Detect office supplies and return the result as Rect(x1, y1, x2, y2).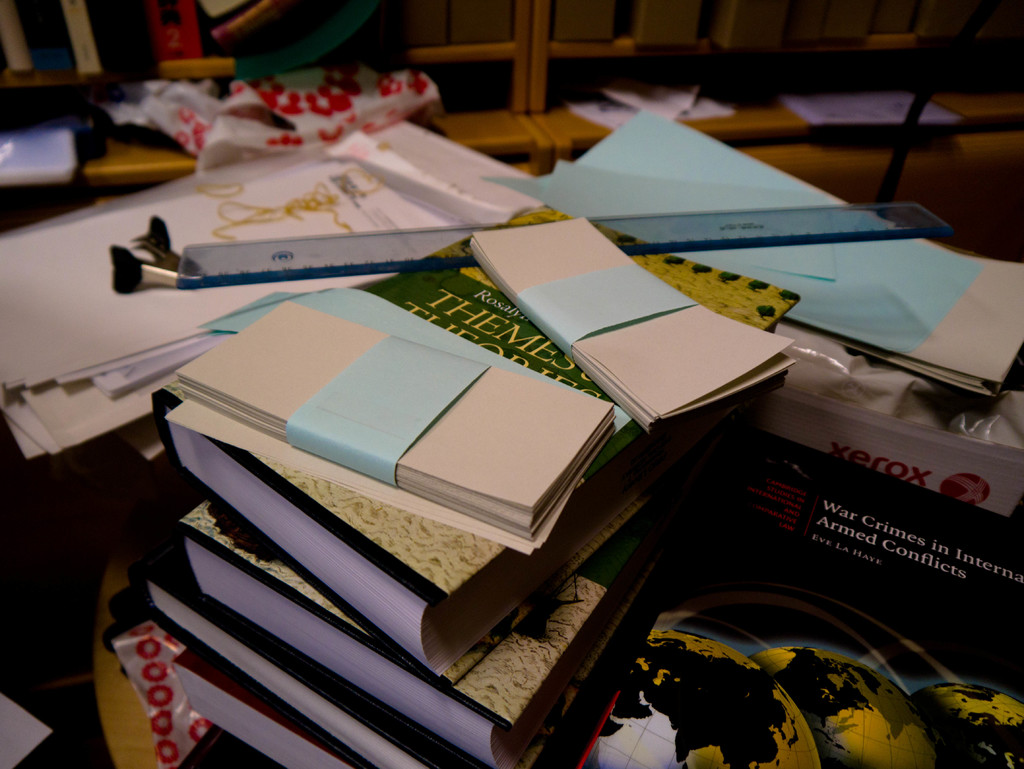
Rect(179, 197, 945, 282).
